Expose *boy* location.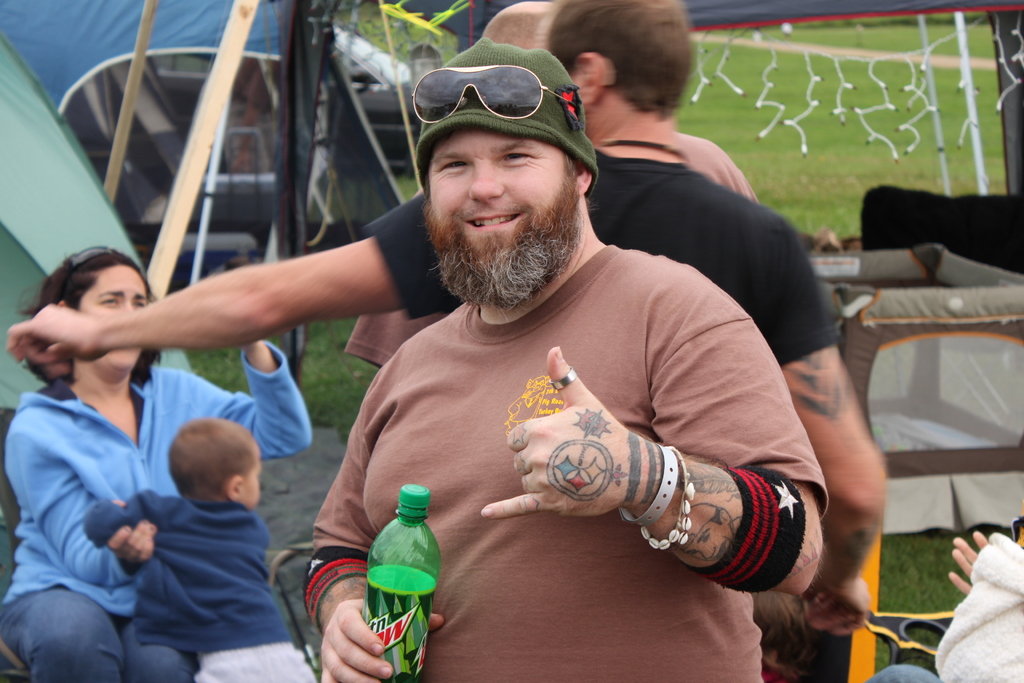
Exposed at box(99, 403, 294, 656).
